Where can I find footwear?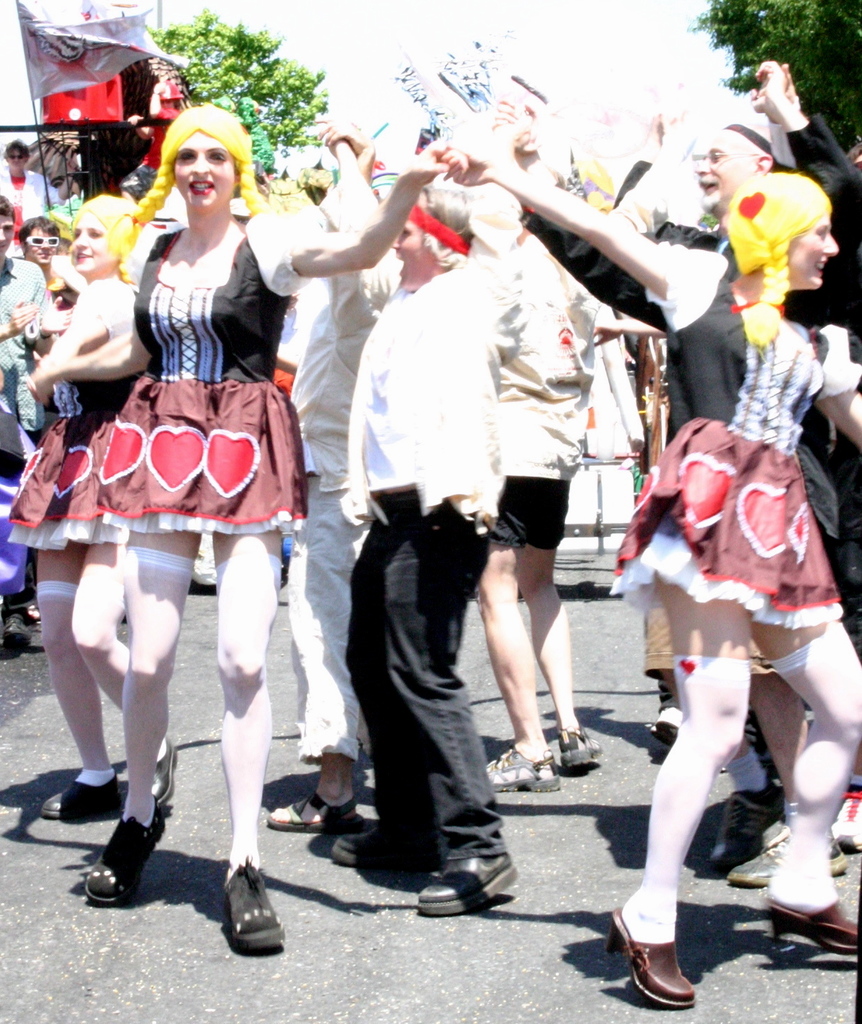
You can find it at 722:835:859:882.
